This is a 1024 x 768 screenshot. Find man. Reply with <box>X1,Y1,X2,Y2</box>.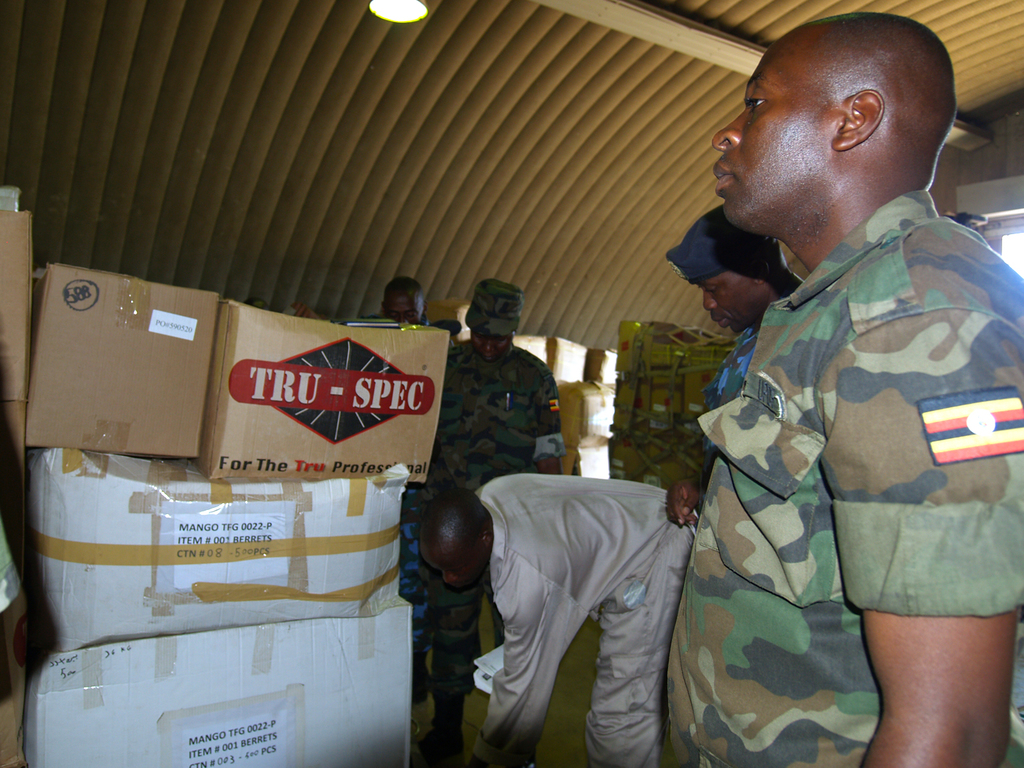
<box>655,3,1023,767</box>.
